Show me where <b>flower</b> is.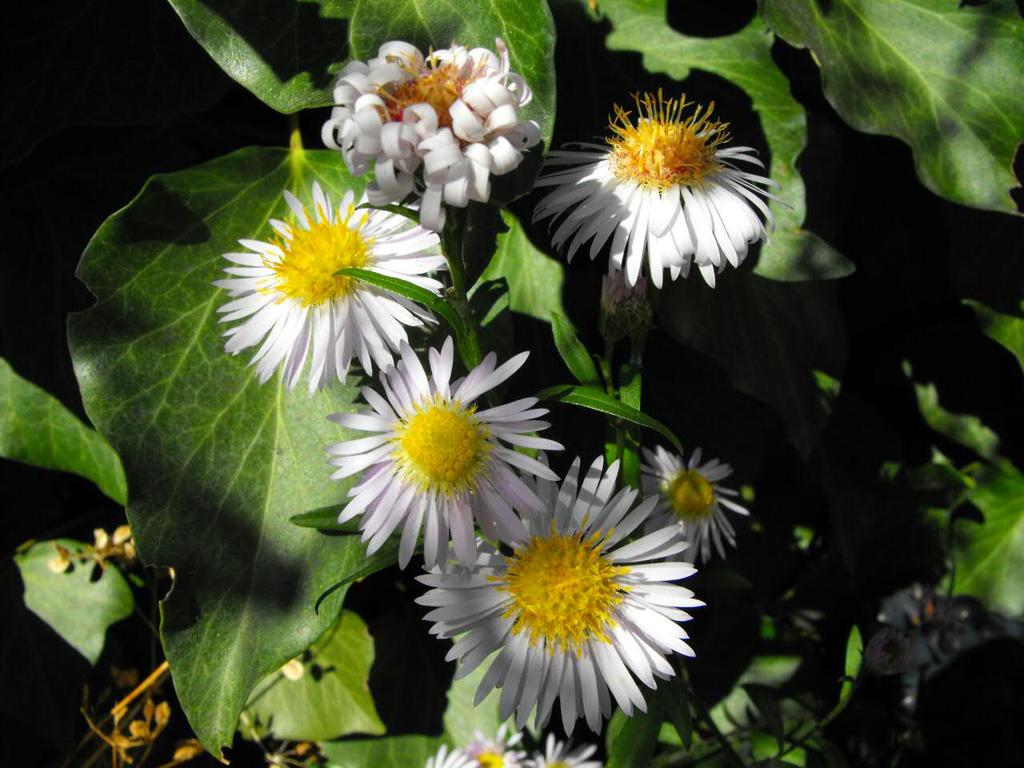
<b>flower</b> is at box(325, 37, 563, 233).
